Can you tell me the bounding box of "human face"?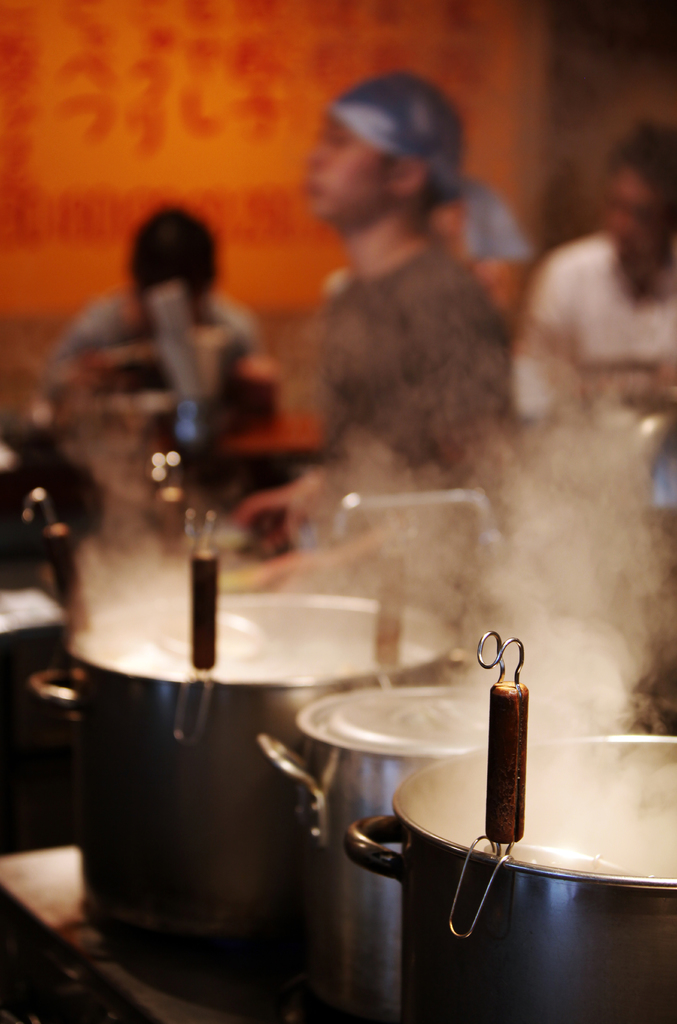
left=308, top=115, right=388, bottom=211.
